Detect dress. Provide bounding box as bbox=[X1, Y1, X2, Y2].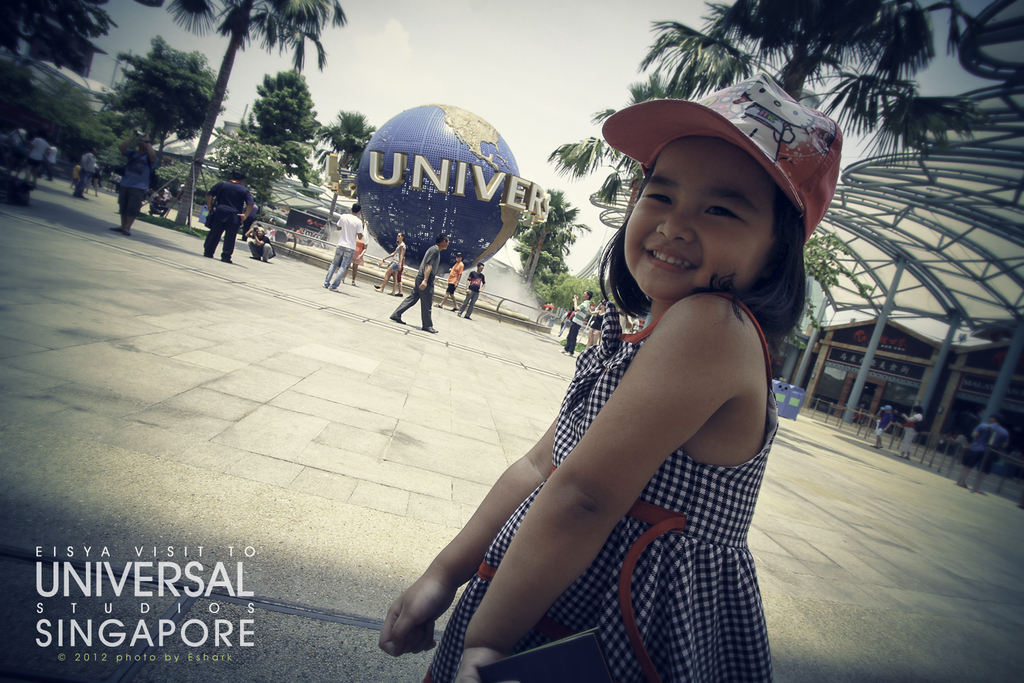
bbox=[422, 290, 769, 682].
